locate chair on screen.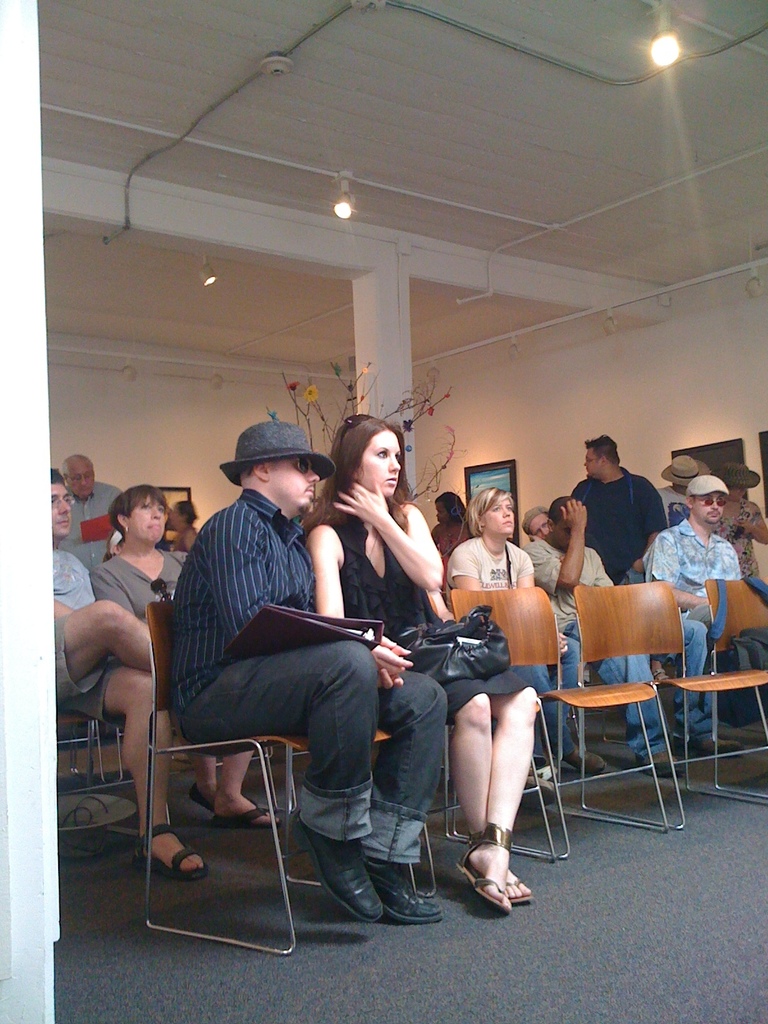
On screen at (x1=701, y1=574, x2=767, y2=805).
